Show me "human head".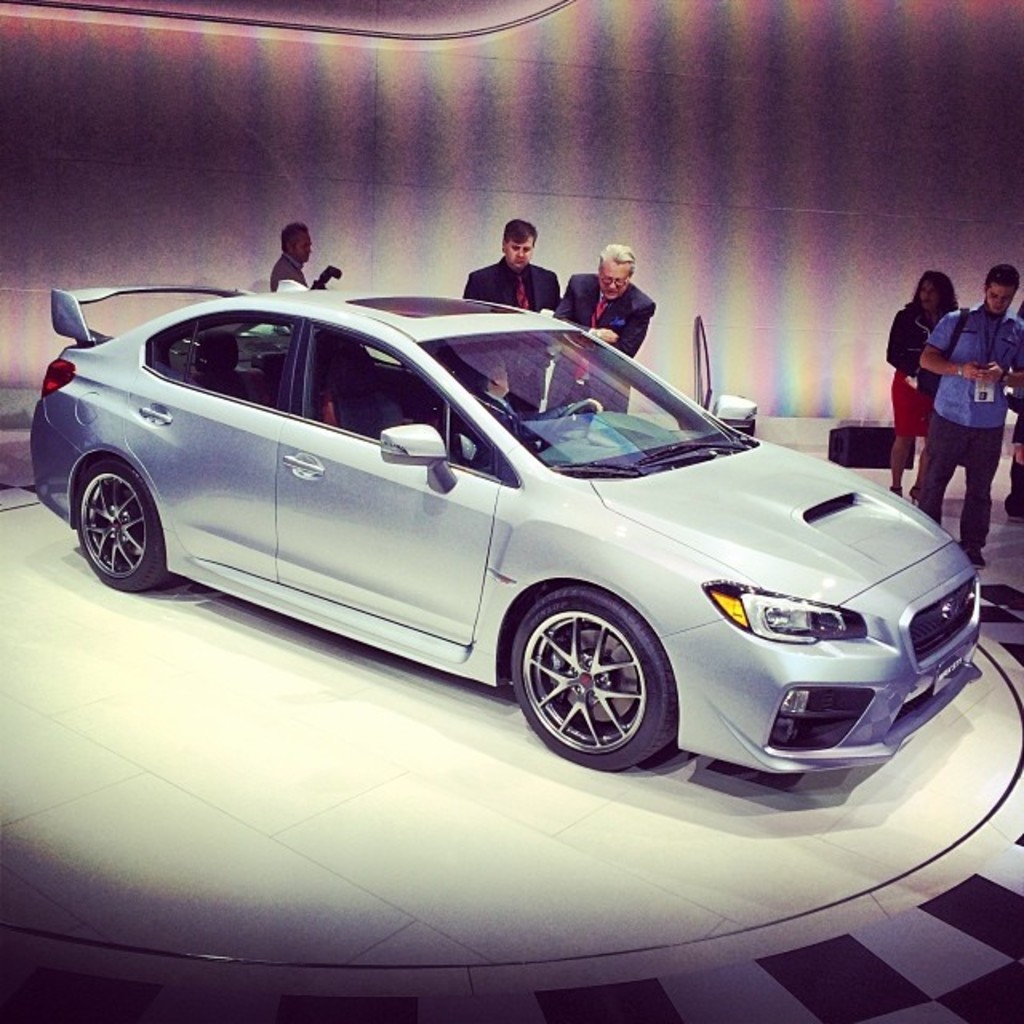
"human head" is here: BBox(277, 219, 312, 261).
